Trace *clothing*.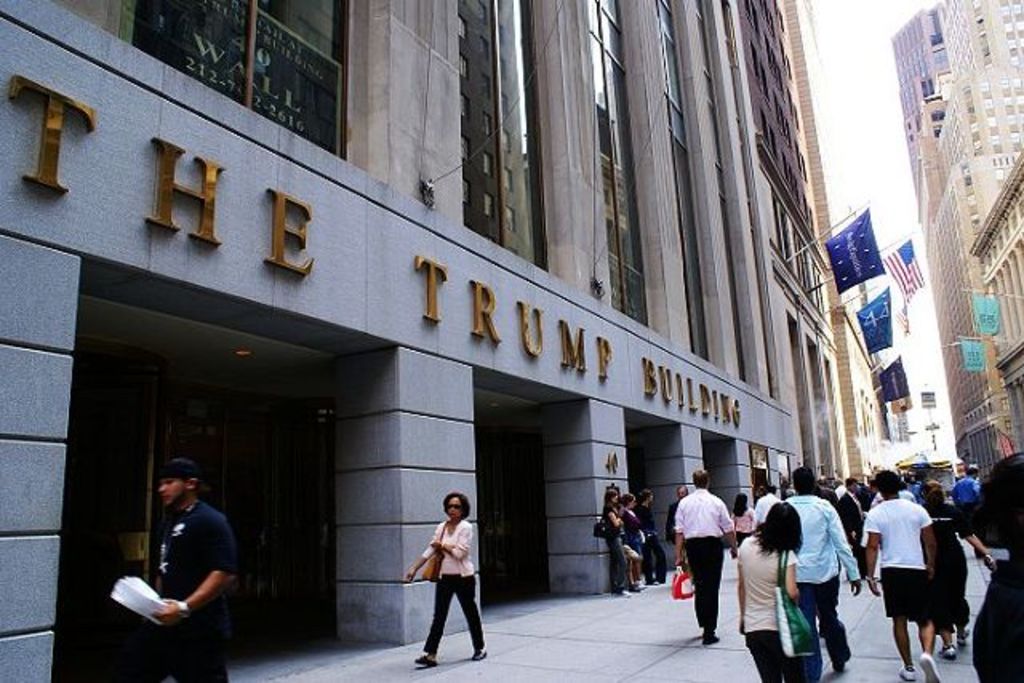
Traced to rect(970, 558, 1022, 681).
